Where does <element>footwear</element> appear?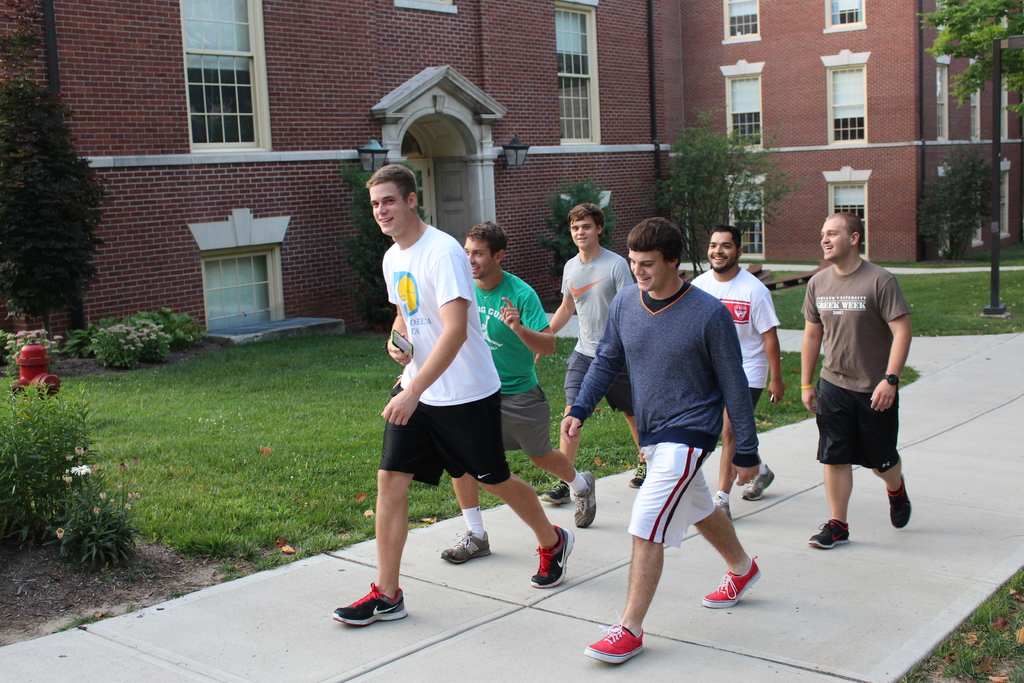
Appears at 586, 621, 640, 663.
